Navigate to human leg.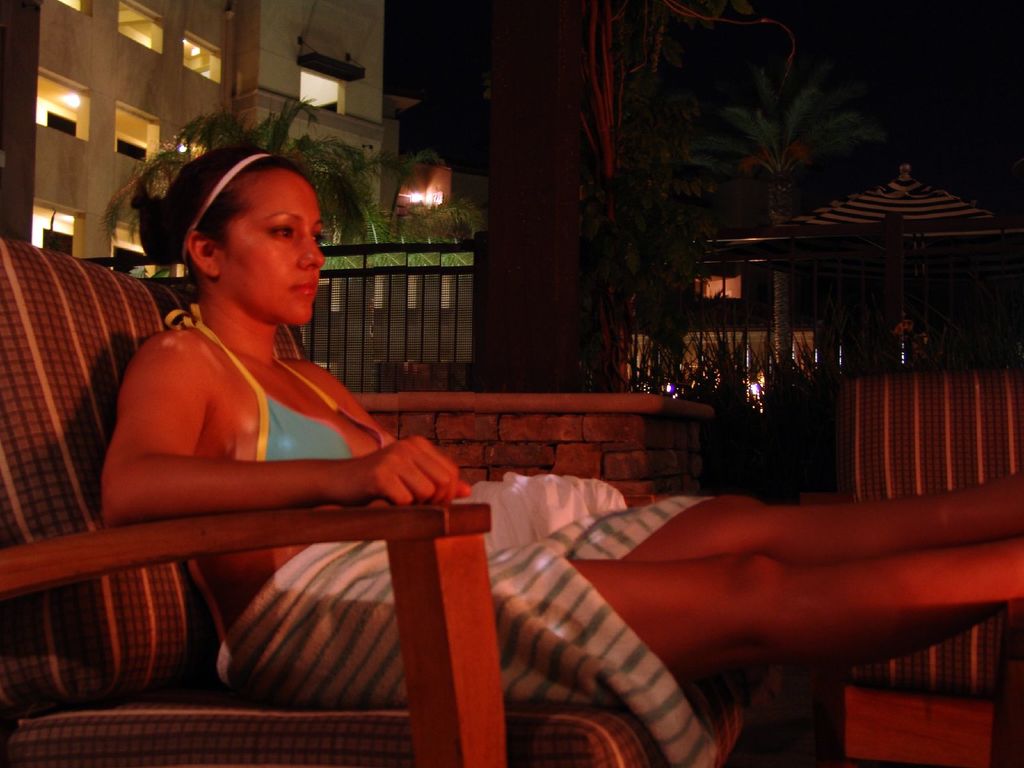
Navigation target: [572, 490, 1023, 569].
